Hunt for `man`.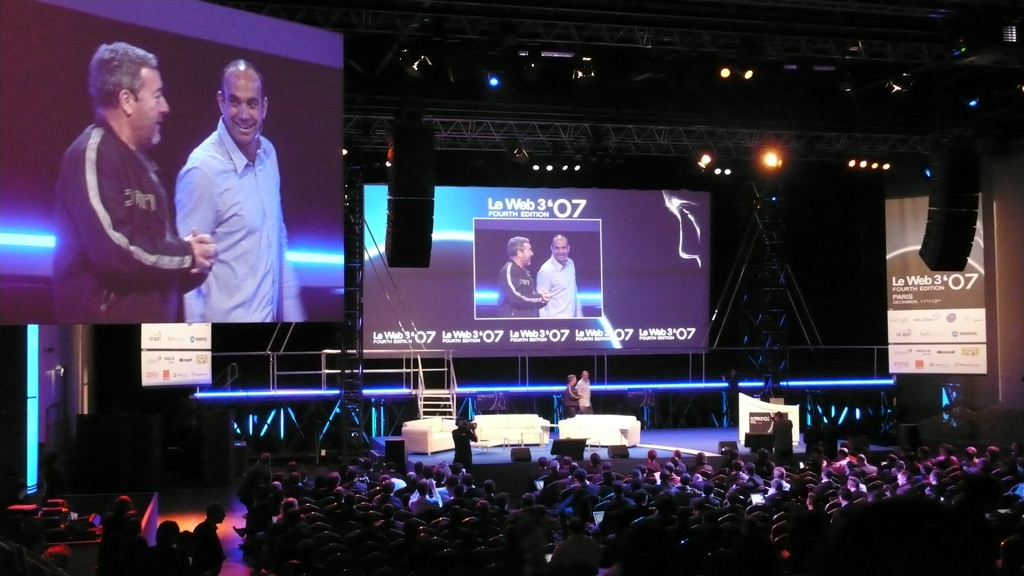
Hunted down at <box>772,411,792,460</box>.
